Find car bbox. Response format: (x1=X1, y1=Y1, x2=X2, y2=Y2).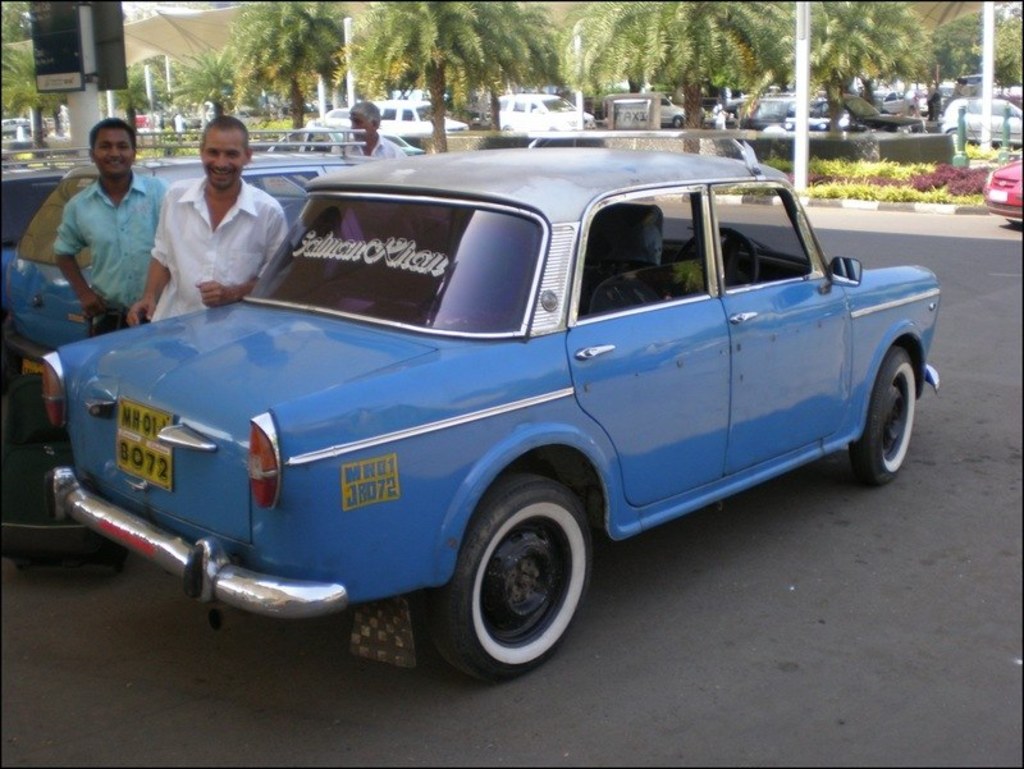
(x1=486, y1=90, x2=603, y2=129).
